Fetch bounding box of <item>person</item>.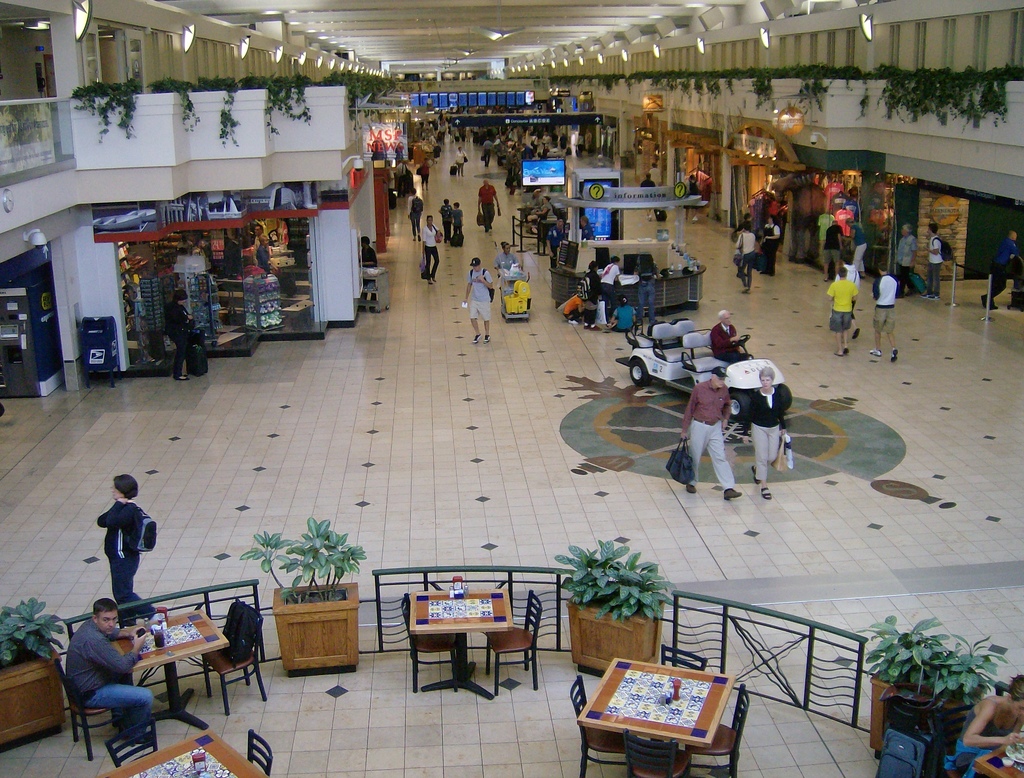
Bbox: rect(526, 184, 541, 204).
